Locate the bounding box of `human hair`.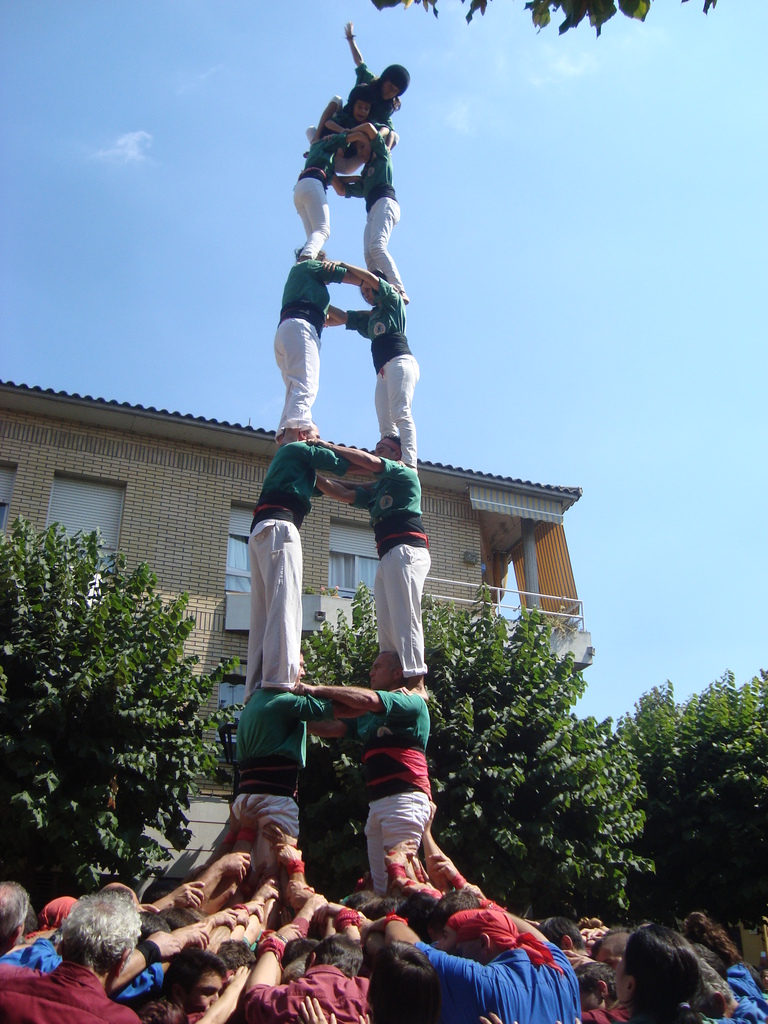
Bounding box: (618, 917, 707, 1023).
